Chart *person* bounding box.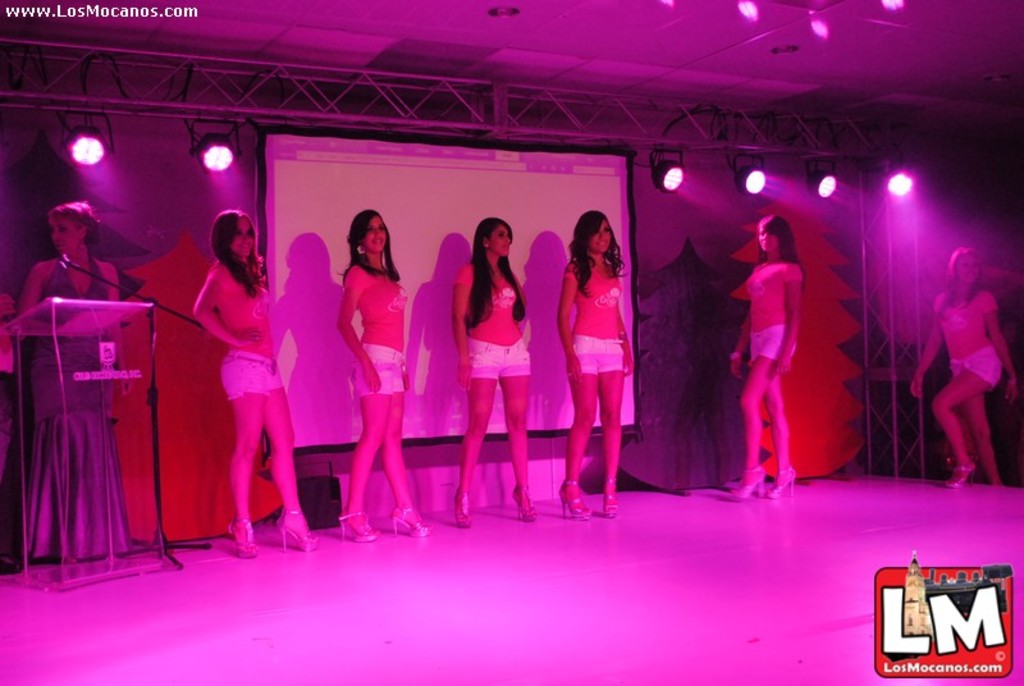
Charted: <box>554,205,636,520</box>.
